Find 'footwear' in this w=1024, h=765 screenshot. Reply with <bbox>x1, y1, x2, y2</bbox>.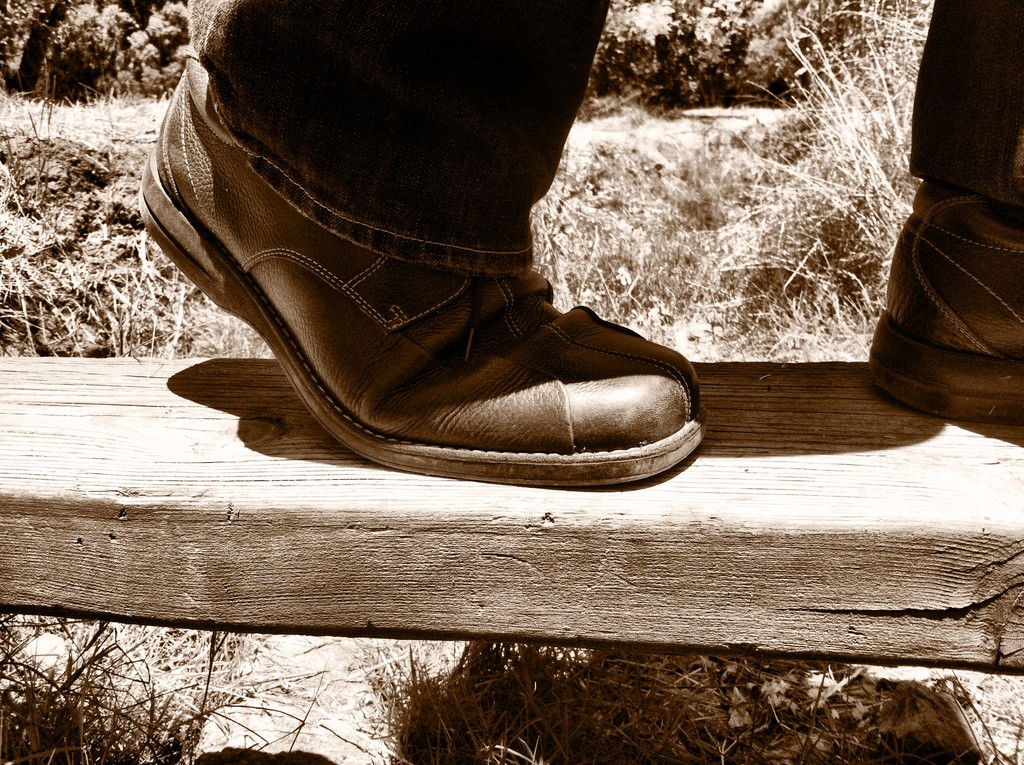
<bbox>874, 207, 1023, 421</bbox>.
